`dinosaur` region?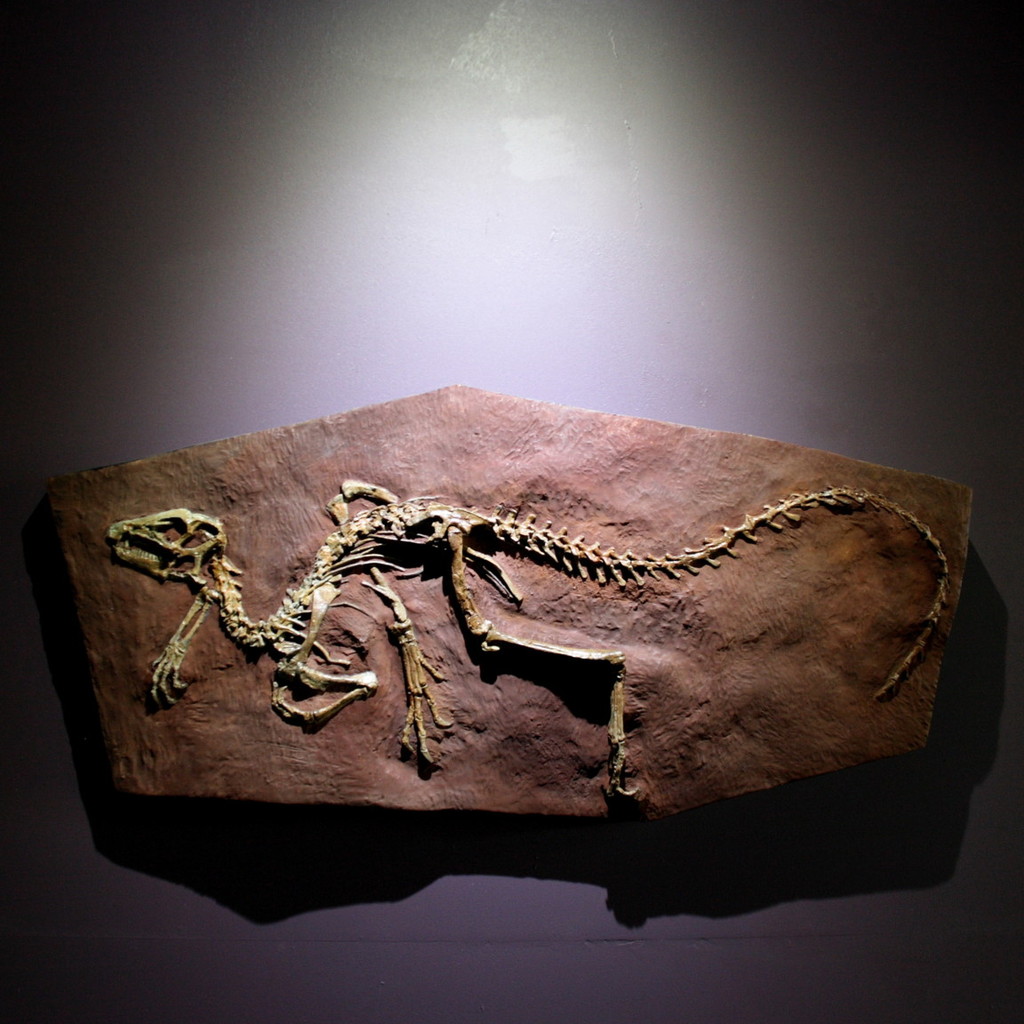
100, 474, 955, 803
